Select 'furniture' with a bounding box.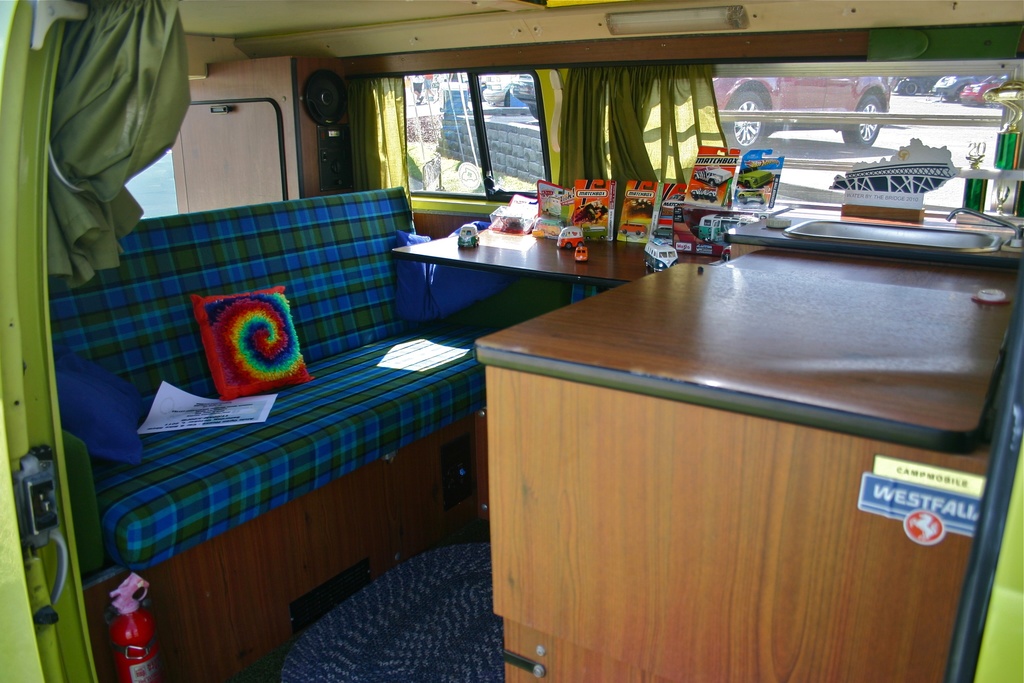
475,267,1023,682.
